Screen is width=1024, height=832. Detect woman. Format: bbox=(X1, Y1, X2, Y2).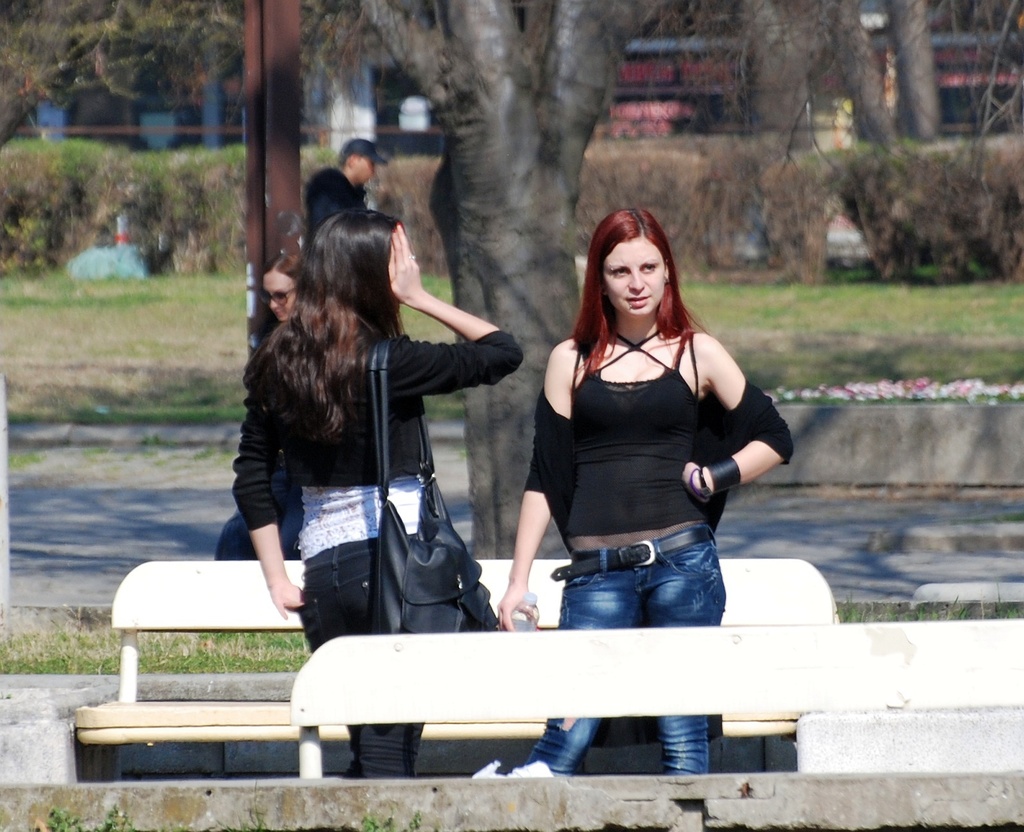
bbox=(301, 163, 371, 247).
